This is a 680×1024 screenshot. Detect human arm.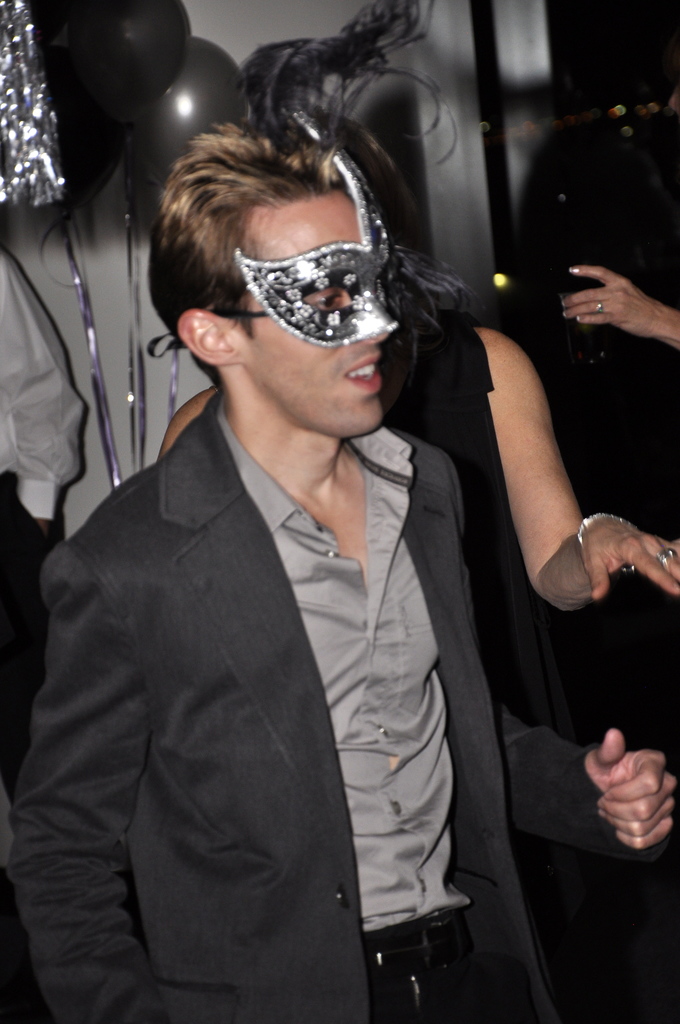
rect(0, 239, 95, 541).
